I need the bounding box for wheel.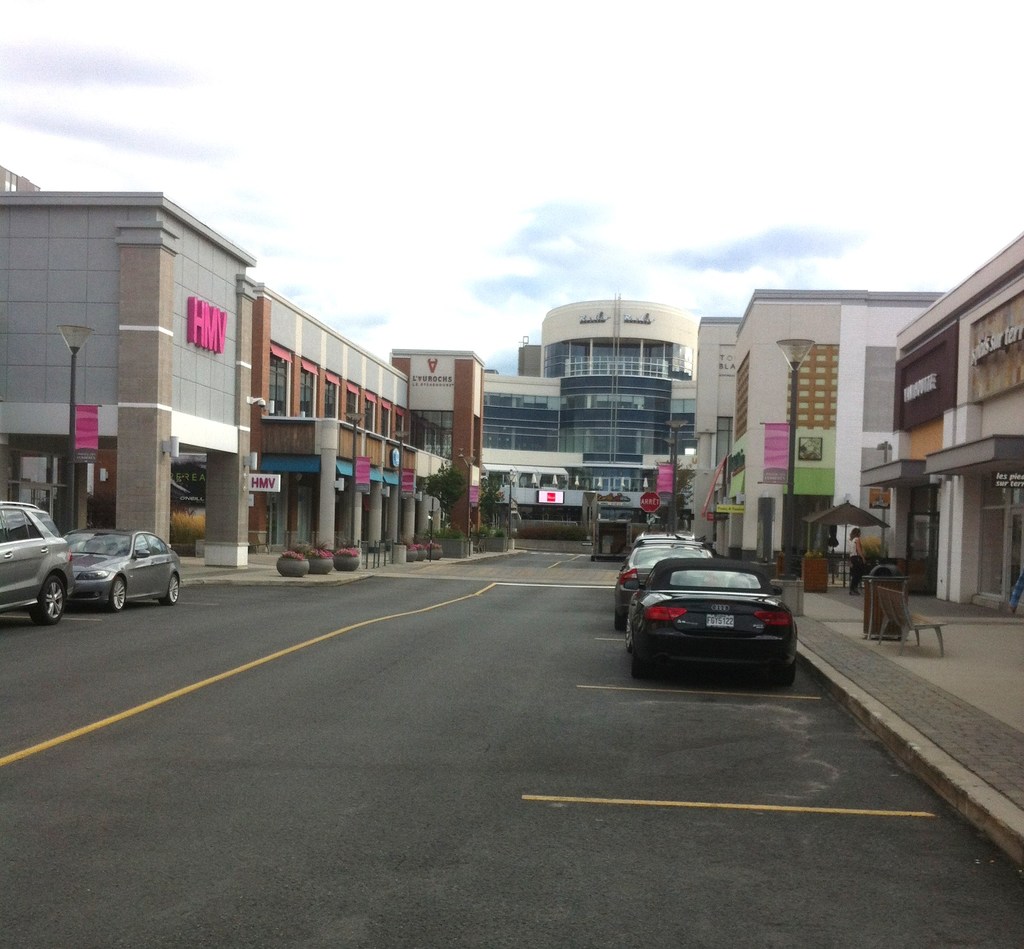
Here it is: bbox(630, 640, 648, 679).
